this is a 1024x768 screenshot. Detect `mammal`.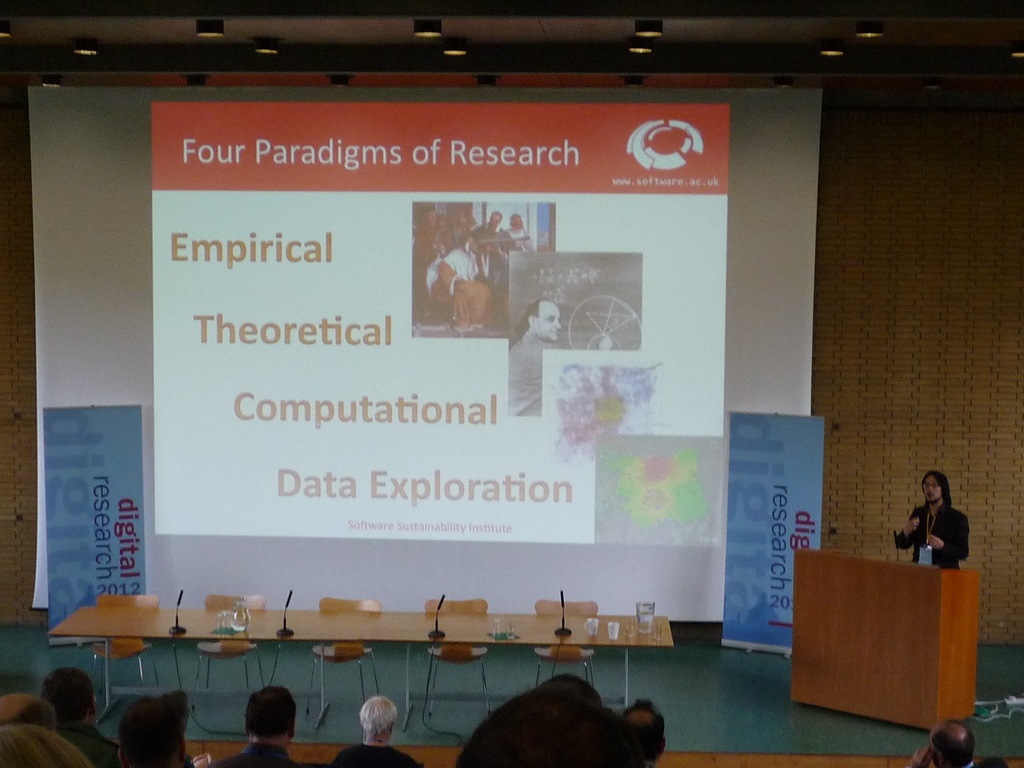
Rect(330, 689, 420, 767).
